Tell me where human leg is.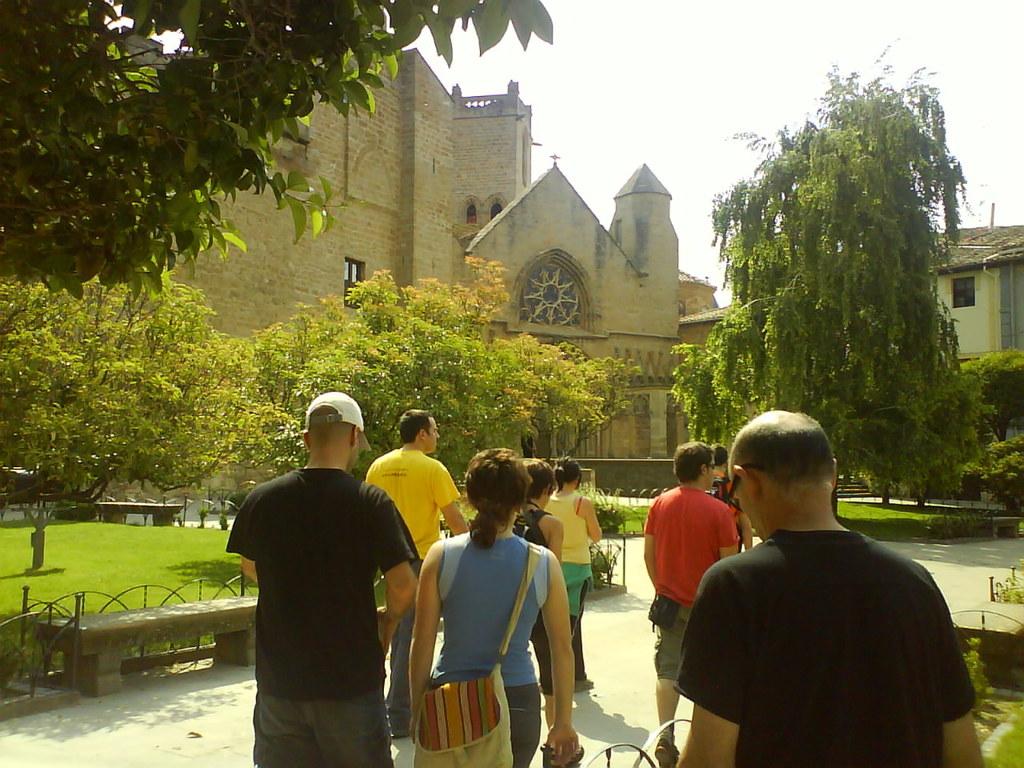
human leg is at (650,622,682,762).
